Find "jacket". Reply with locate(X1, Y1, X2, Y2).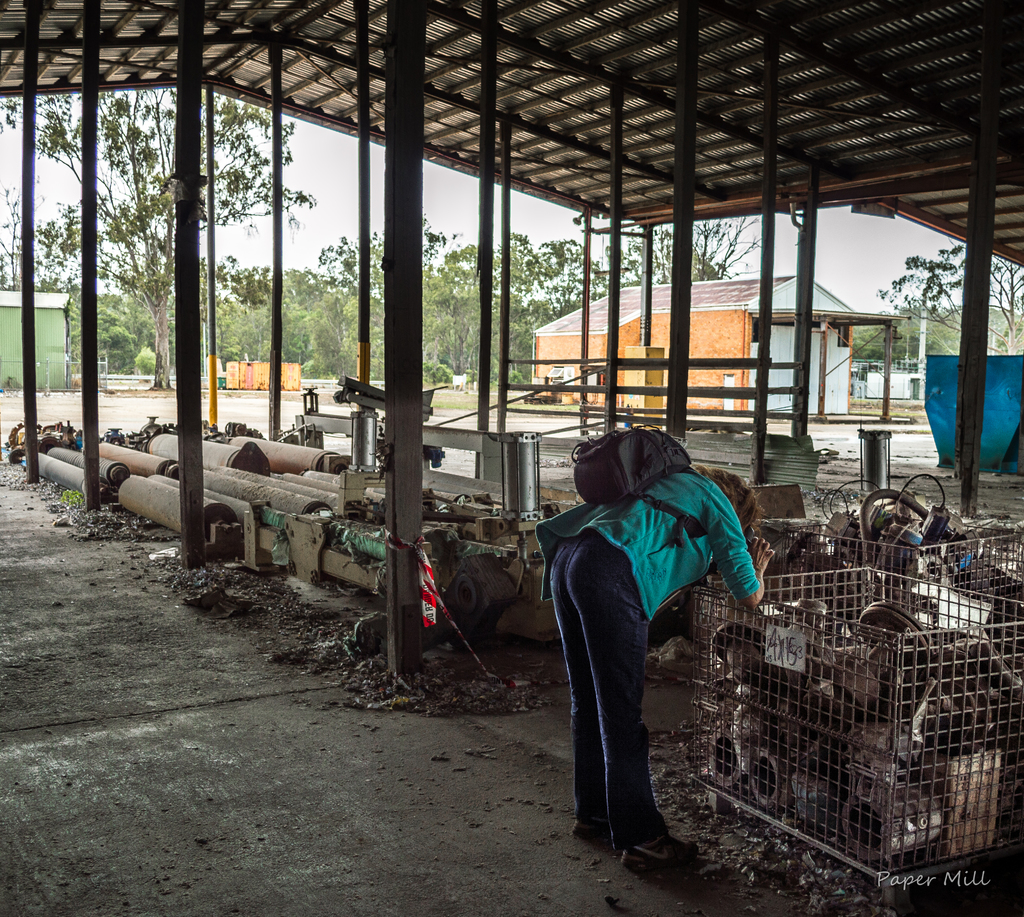
locate(525, 472, 765, 619).
